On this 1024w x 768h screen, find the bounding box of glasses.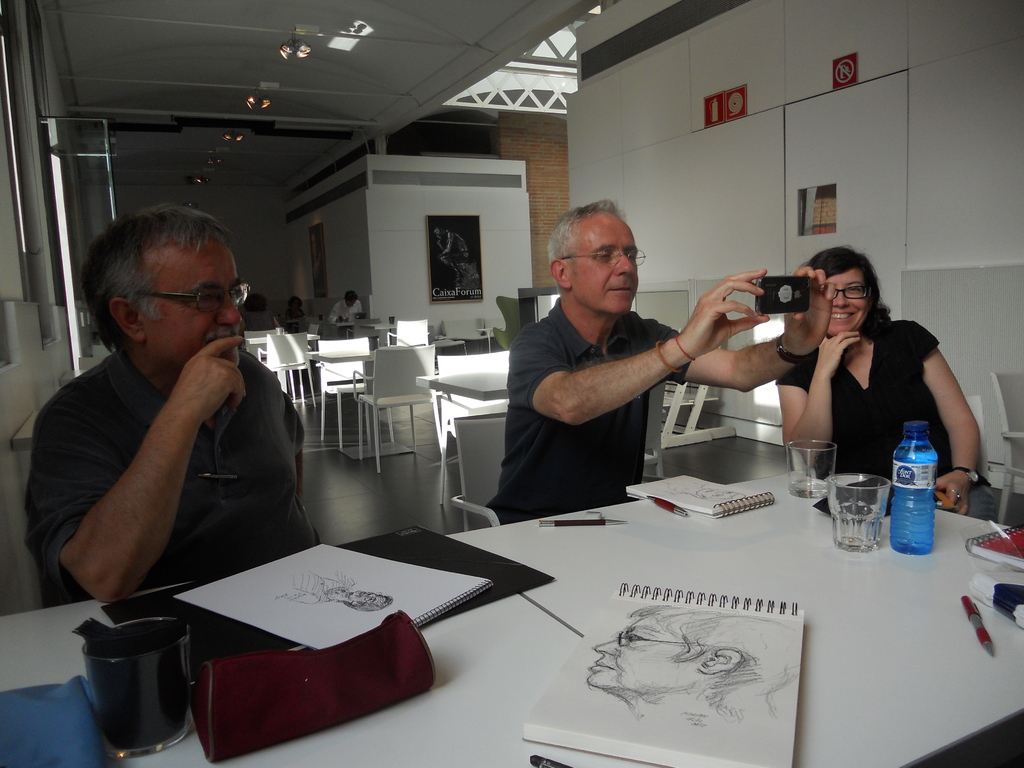
Bounding box: bbox=[99, 278, 252, 328].
